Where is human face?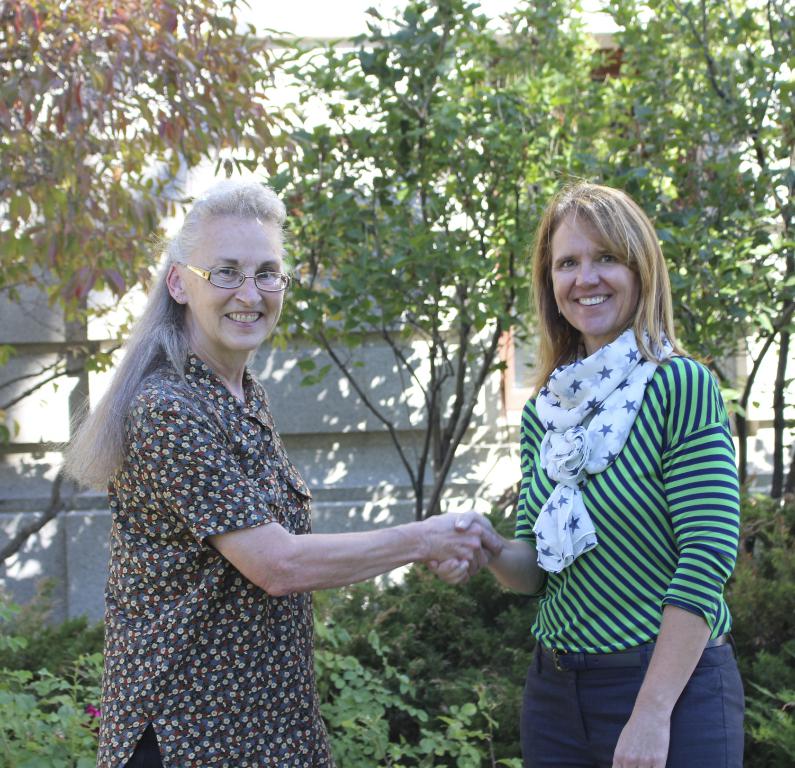
select_region(553, 204, 641, 333).
